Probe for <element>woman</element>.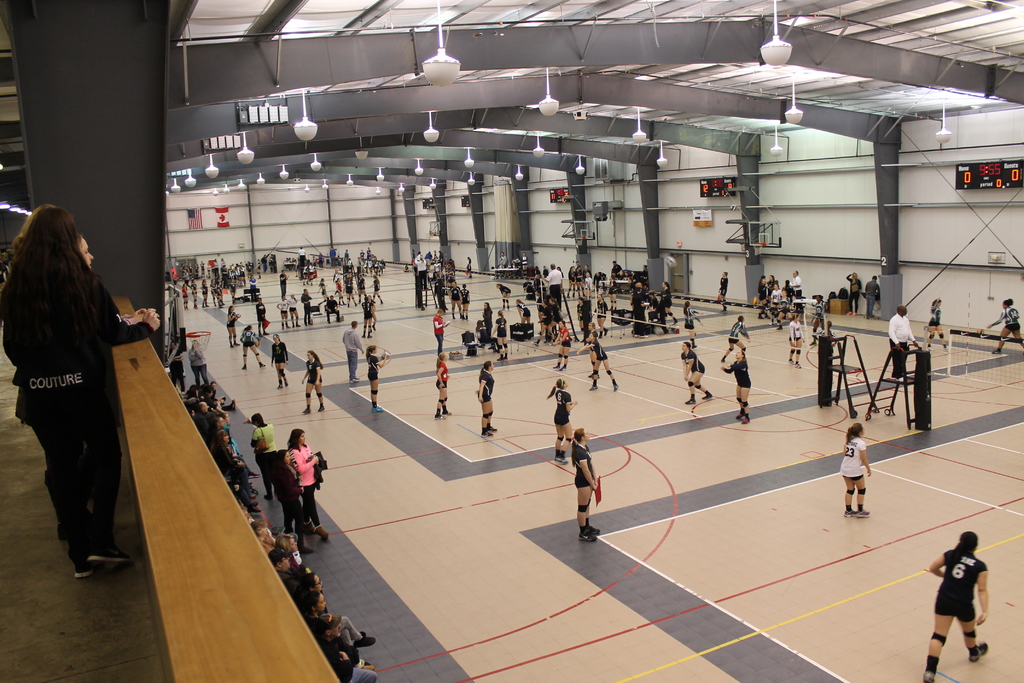
Probe result: locate(269, 333, 289, 390).
